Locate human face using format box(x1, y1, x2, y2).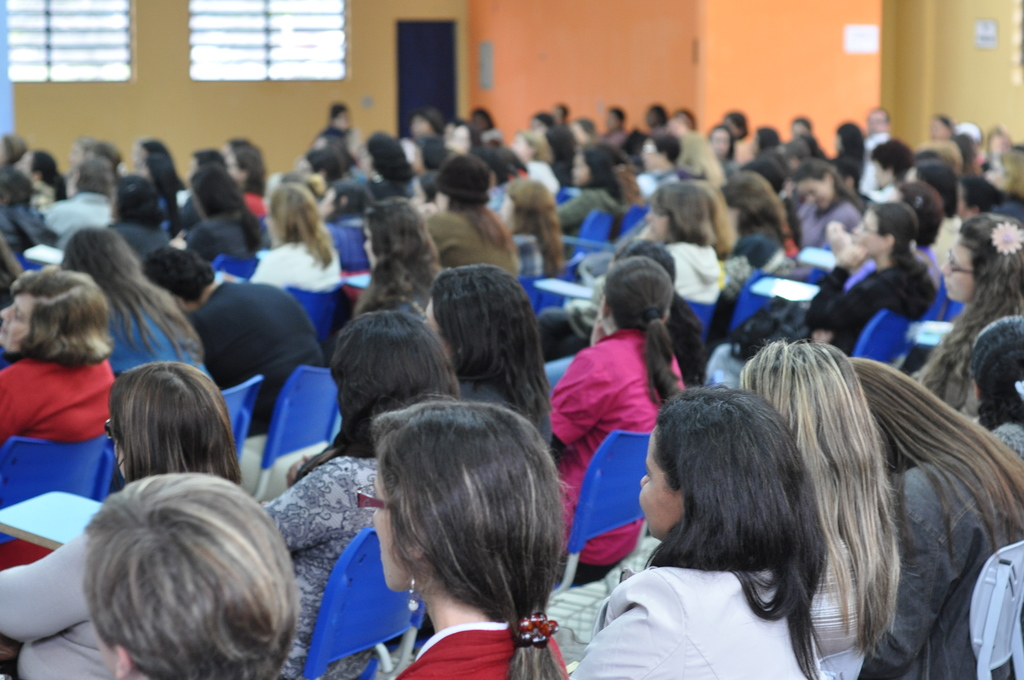
box(796, 175, 833, 208).
